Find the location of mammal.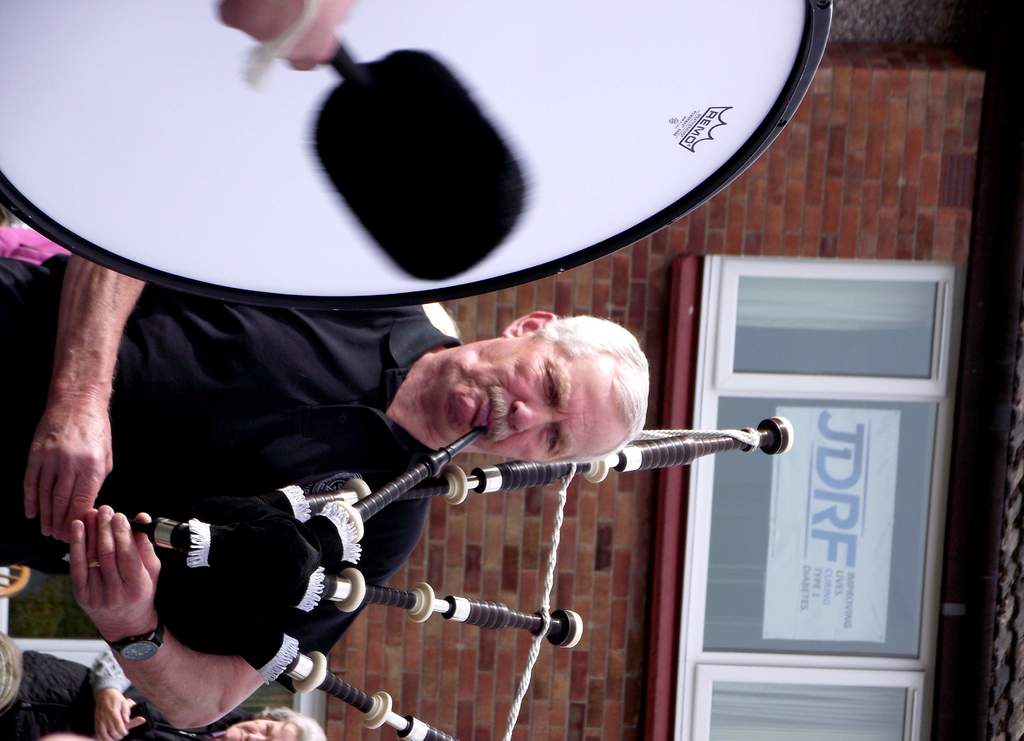
Location: detection(204, 0, 361, 62).
